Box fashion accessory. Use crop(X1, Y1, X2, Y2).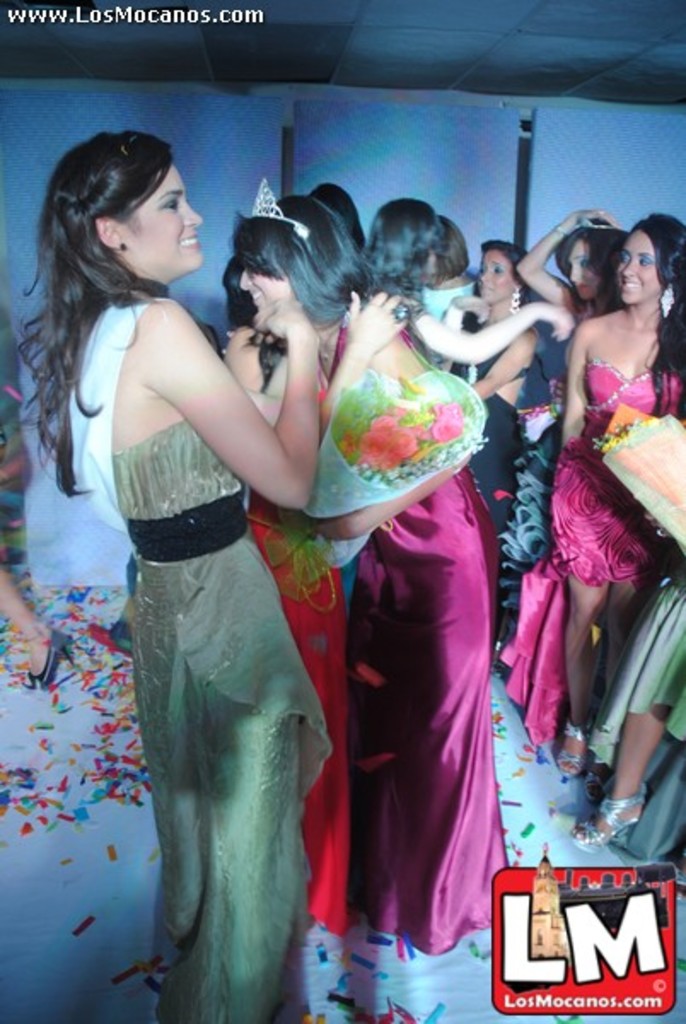
crop(507, 285, 526, 314).
